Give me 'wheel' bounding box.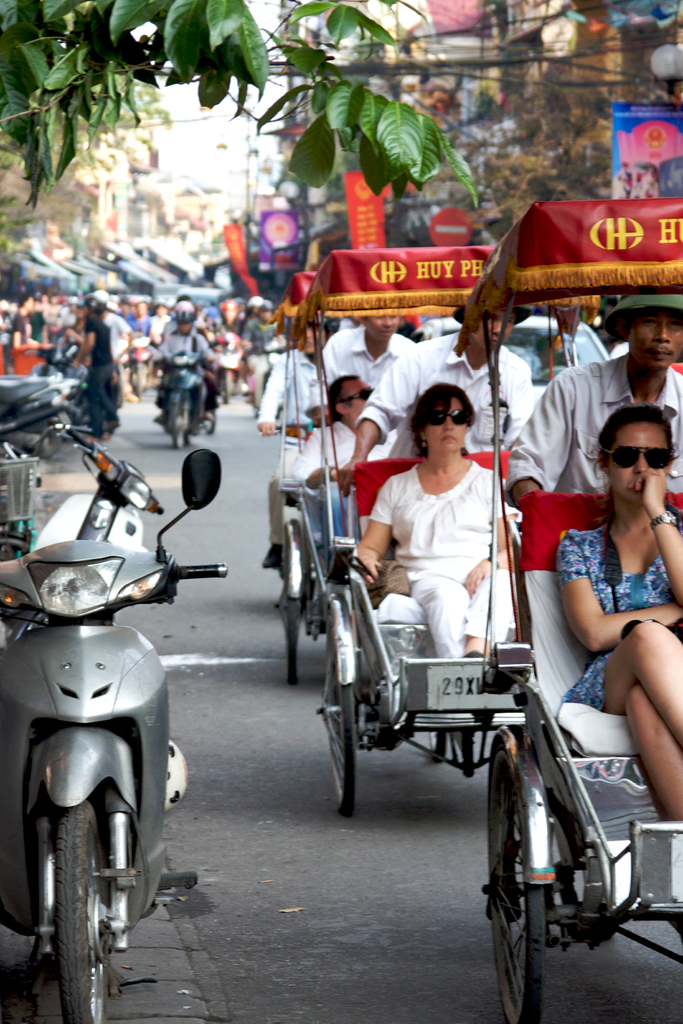
bbox=(176, 419, 190, 445).
